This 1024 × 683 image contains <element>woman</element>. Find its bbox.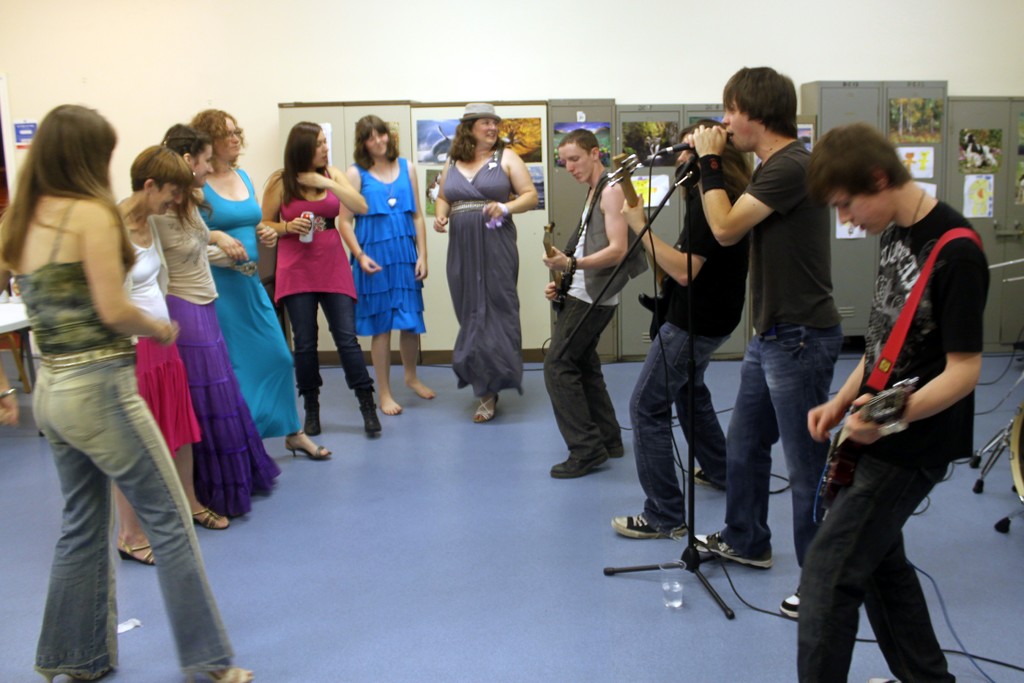
(left=340, top=110, right=433, bottom=416).
